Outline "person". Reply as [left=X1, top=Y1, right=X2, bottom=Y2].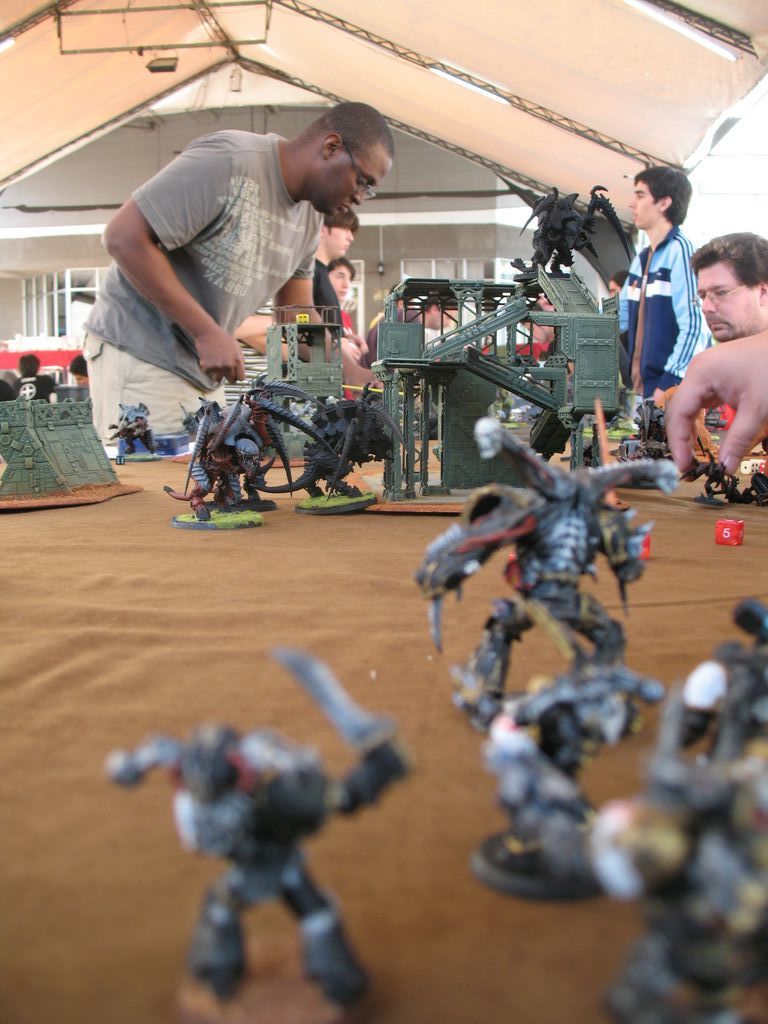
[left=86, top=100, right=398, bottom=449].
